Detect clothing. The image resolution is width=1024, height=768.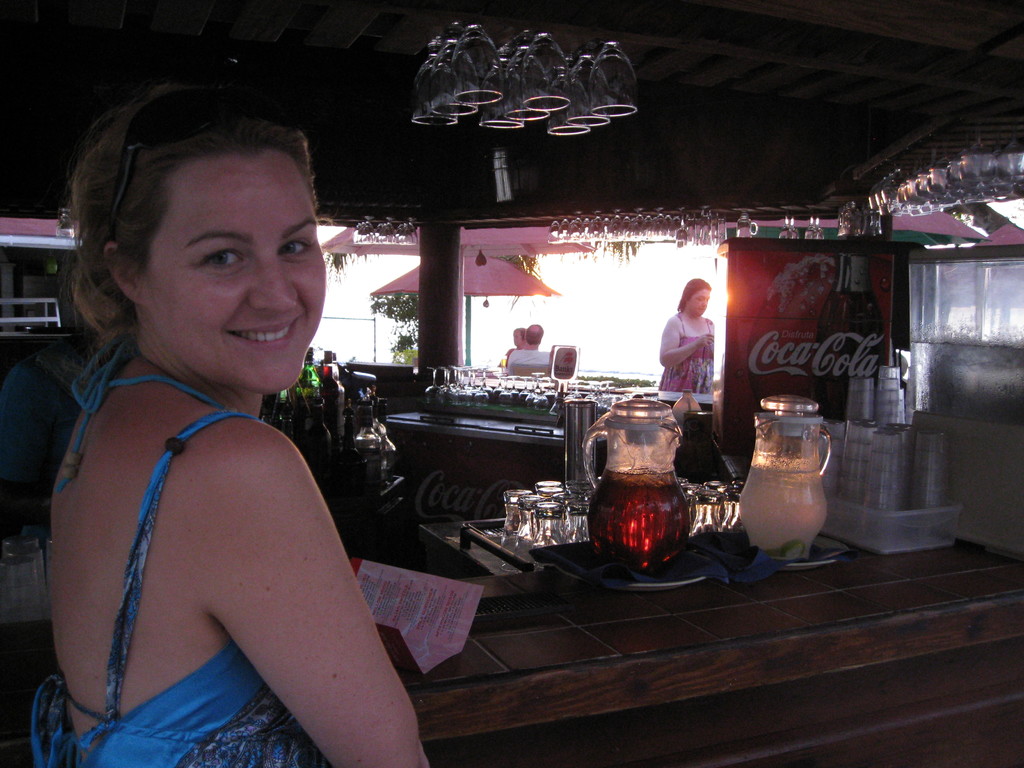
58:325:381:744.
